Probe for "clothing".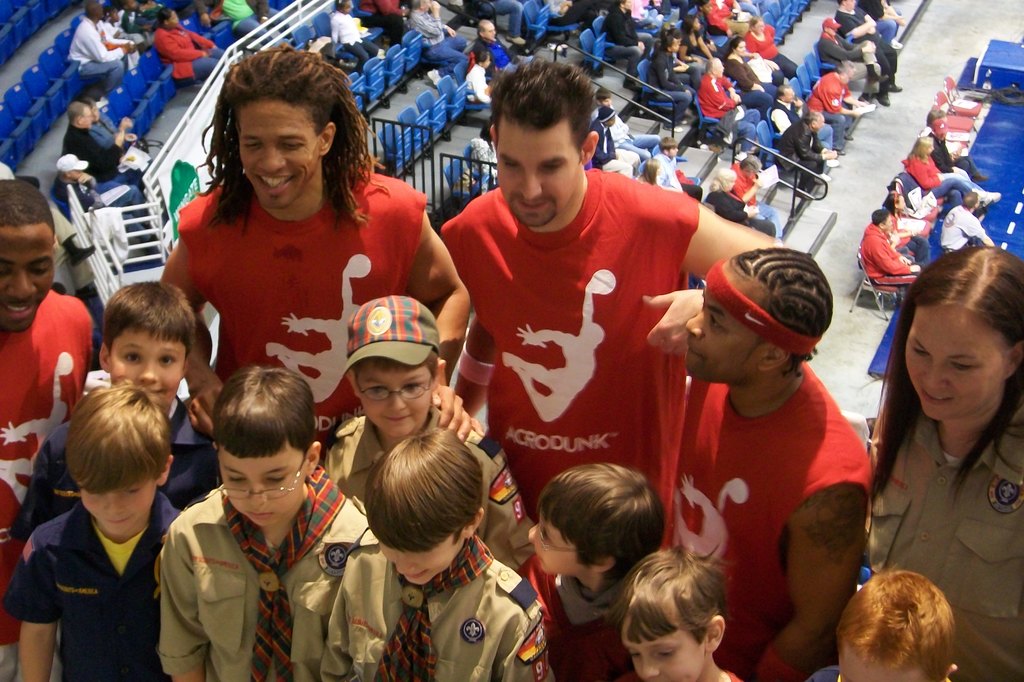
Probe result: x1=161, y1=475, x2=360, y2=681.
